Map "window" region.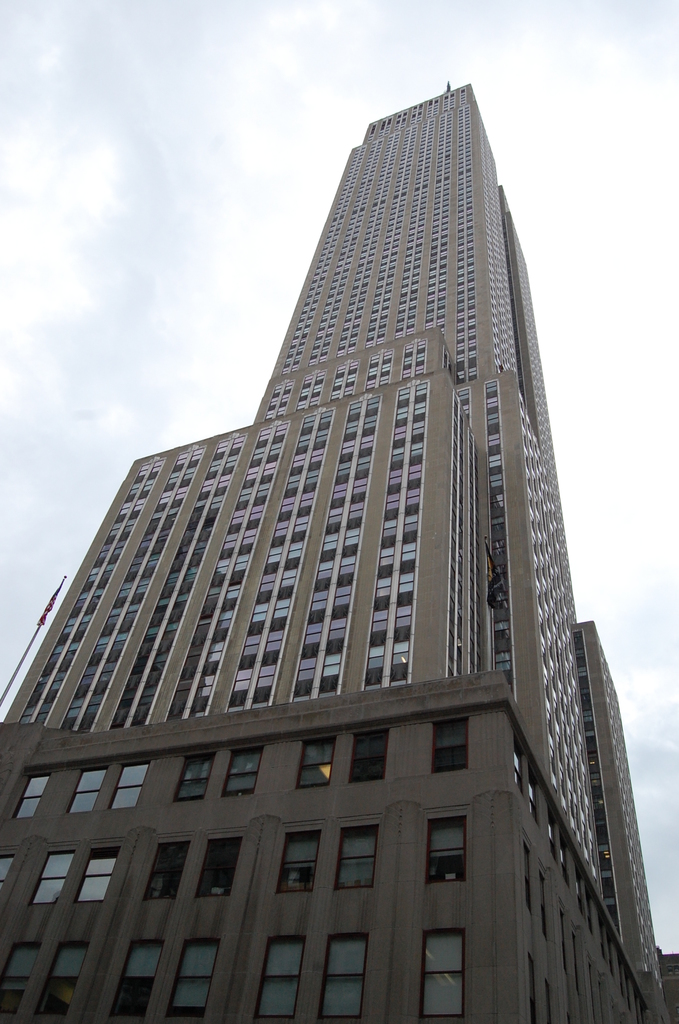
Mapped to rect(0, 938, 48, 1020).
